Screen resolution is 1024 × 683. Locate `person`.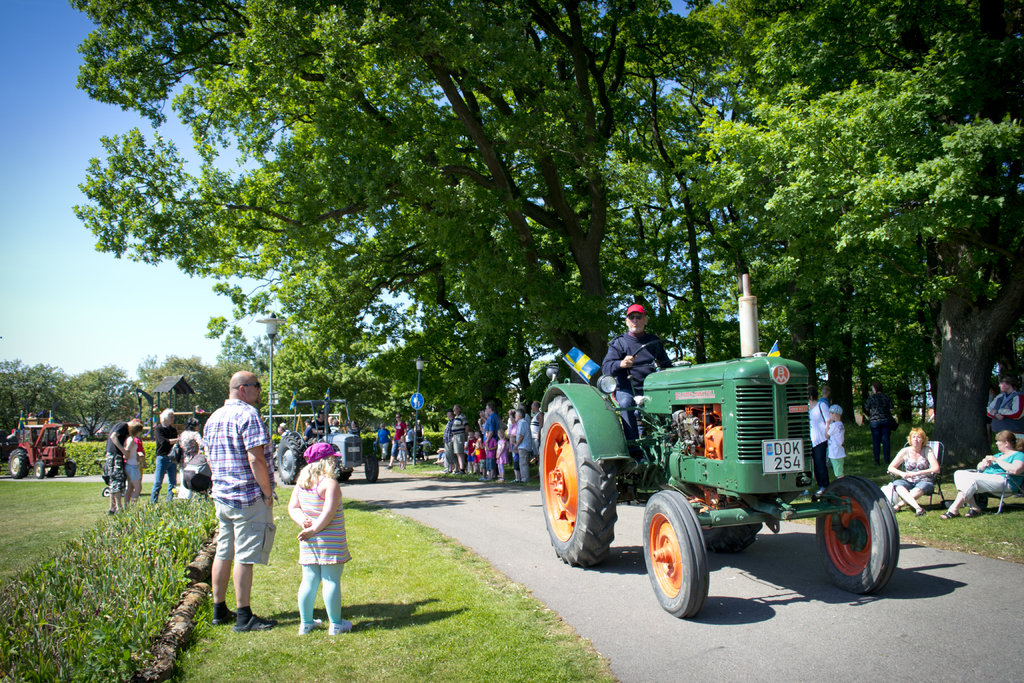
box=[984, 375, 1023, 429].
